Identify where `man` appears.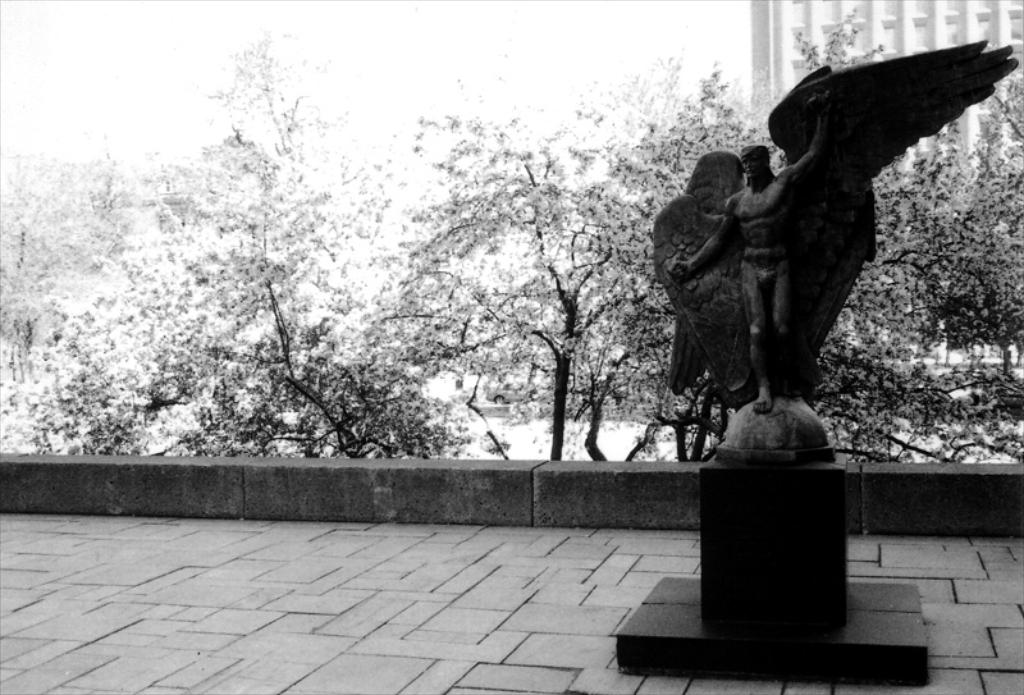
Appears at [left=662, top=82, right=832, bottom=408].
